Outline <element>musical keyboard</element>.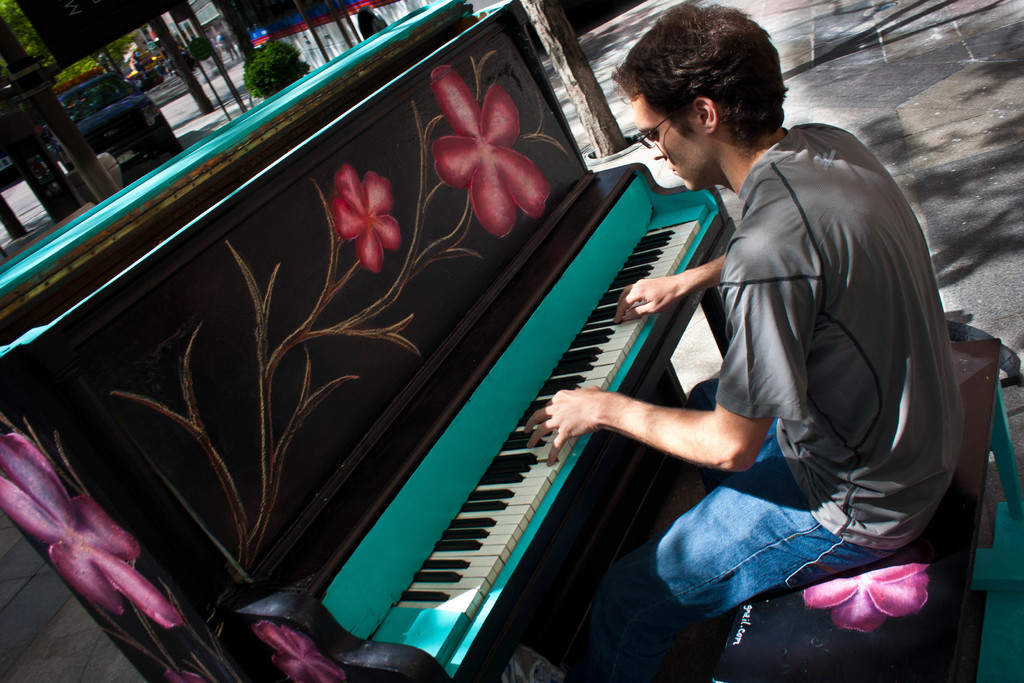
Outline: locate(319, 175, 724, 678).
